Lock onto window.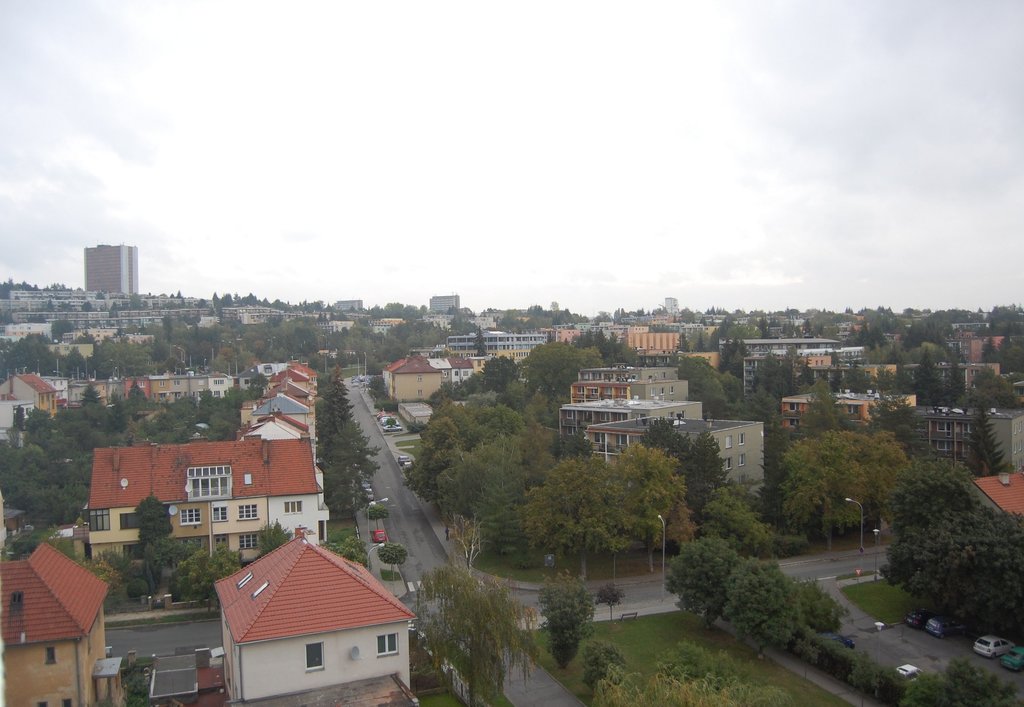
Locked: detection(63, 696, 71, 706).
